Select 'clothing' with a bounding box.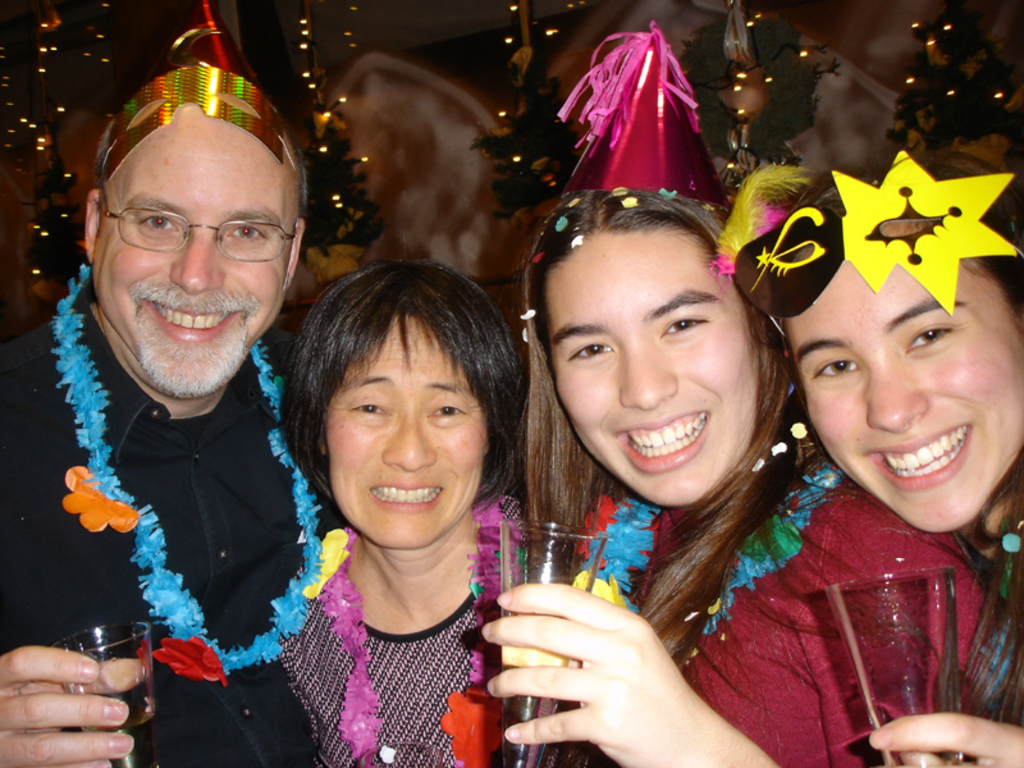
l=262, t=516, r=529, b=753.
